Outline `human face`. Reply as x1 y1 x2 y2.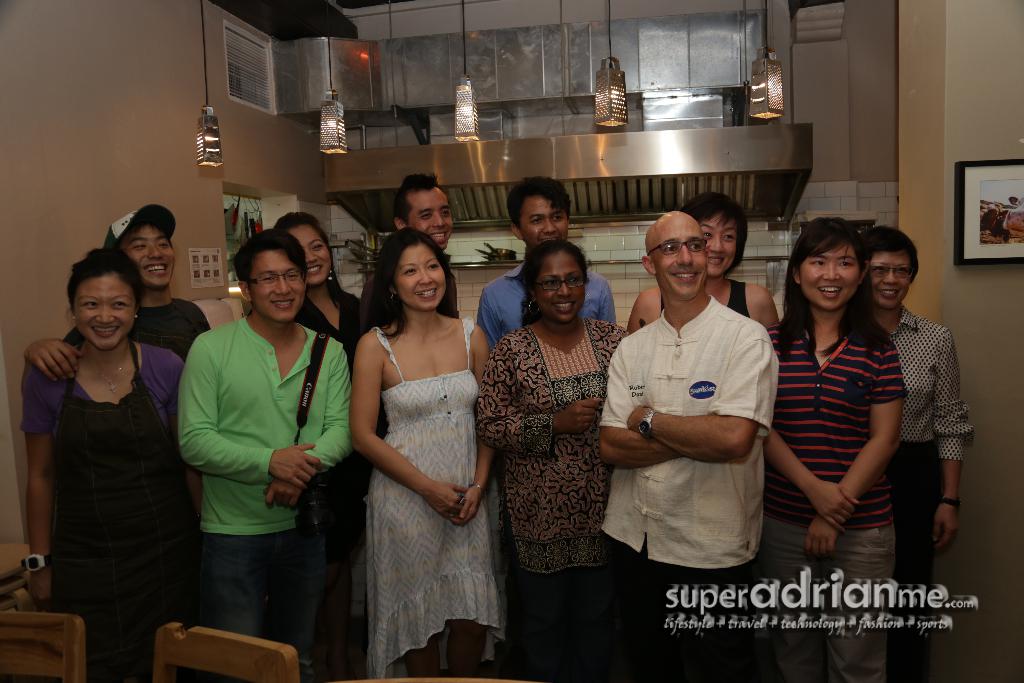
656 215 705 299.
